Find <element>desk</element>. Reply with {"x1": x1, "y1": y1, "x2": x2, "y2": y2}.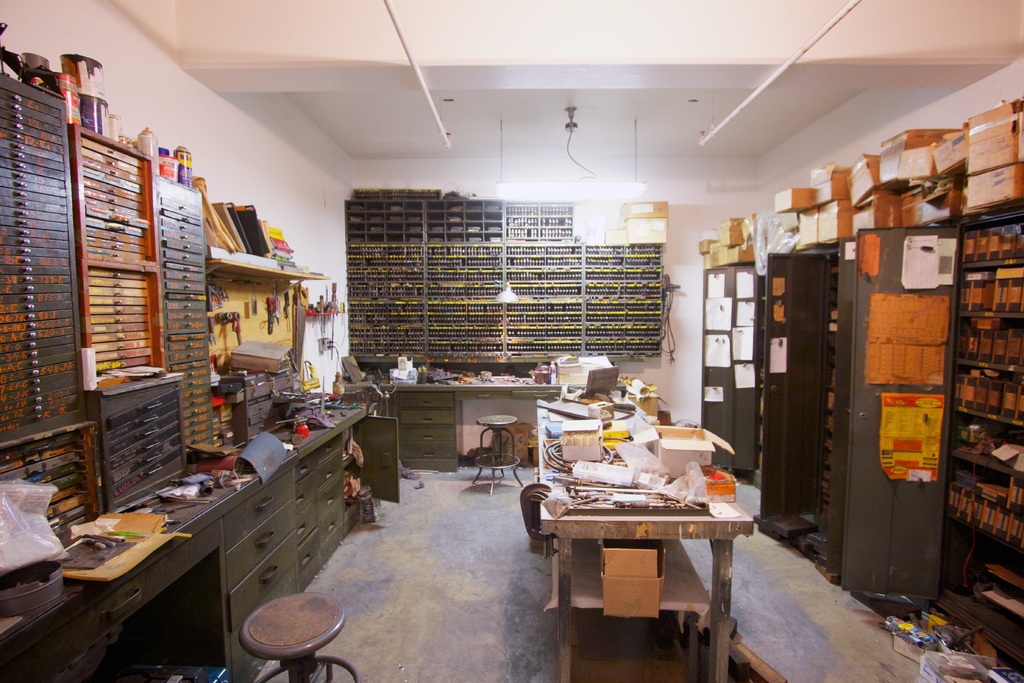
{"x1": 516, "y1": 475, "x2": 762, "y2": 657}.
